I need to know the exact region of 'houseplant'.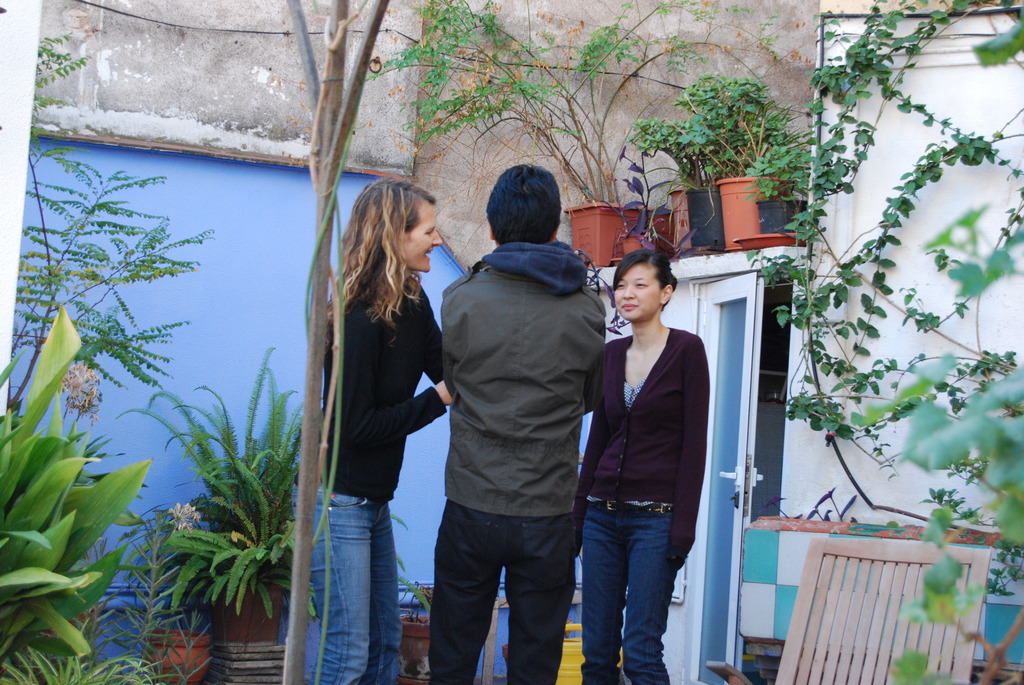
Region: (left=0, top=300, right=157, bottom=684).
